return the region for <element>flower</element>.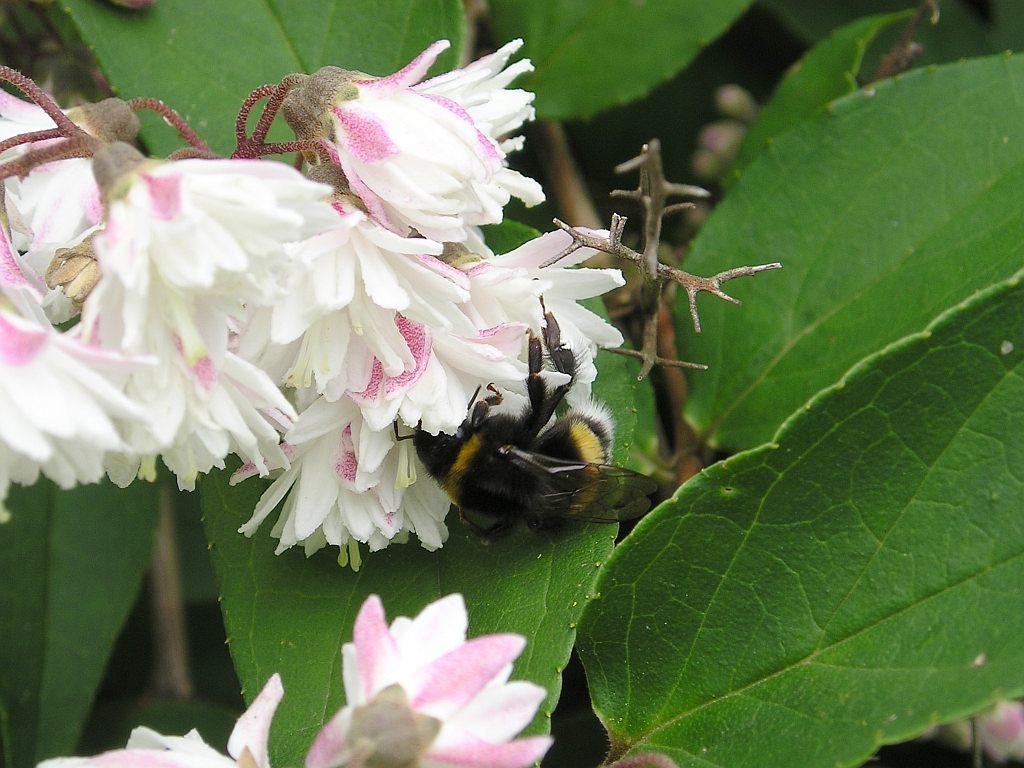
rect(307, 593, 556, 767).
